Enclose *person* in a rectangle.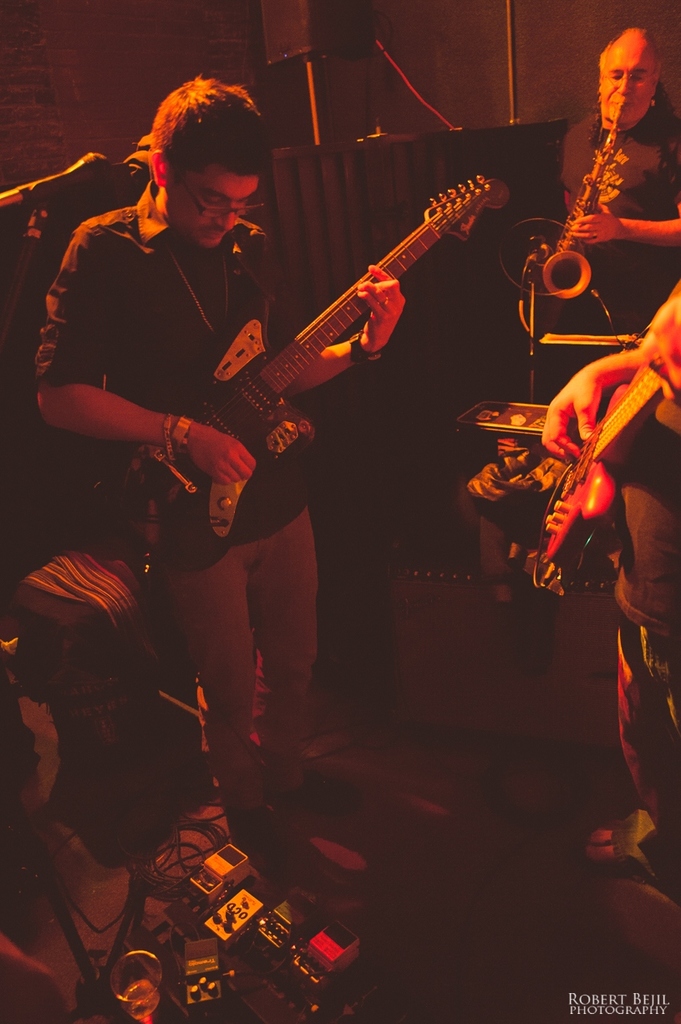
(478,31,680,669).
